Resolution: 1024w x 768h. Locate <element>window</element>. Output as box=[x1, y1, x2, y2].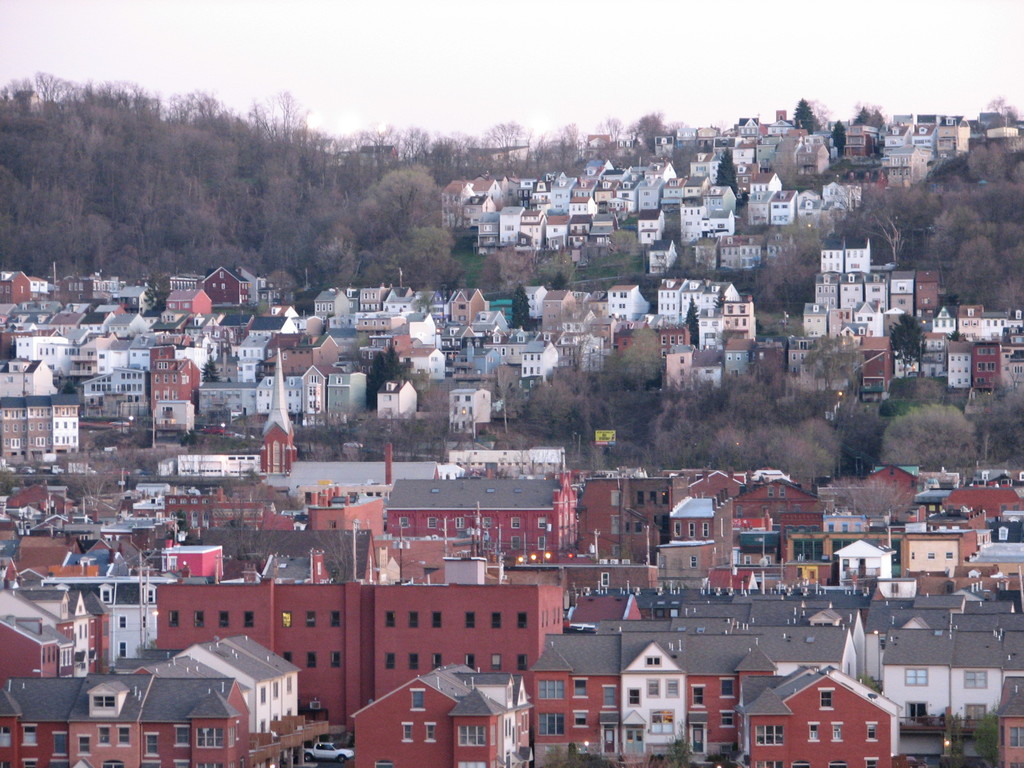
box=[863, 722, 882, 743].
